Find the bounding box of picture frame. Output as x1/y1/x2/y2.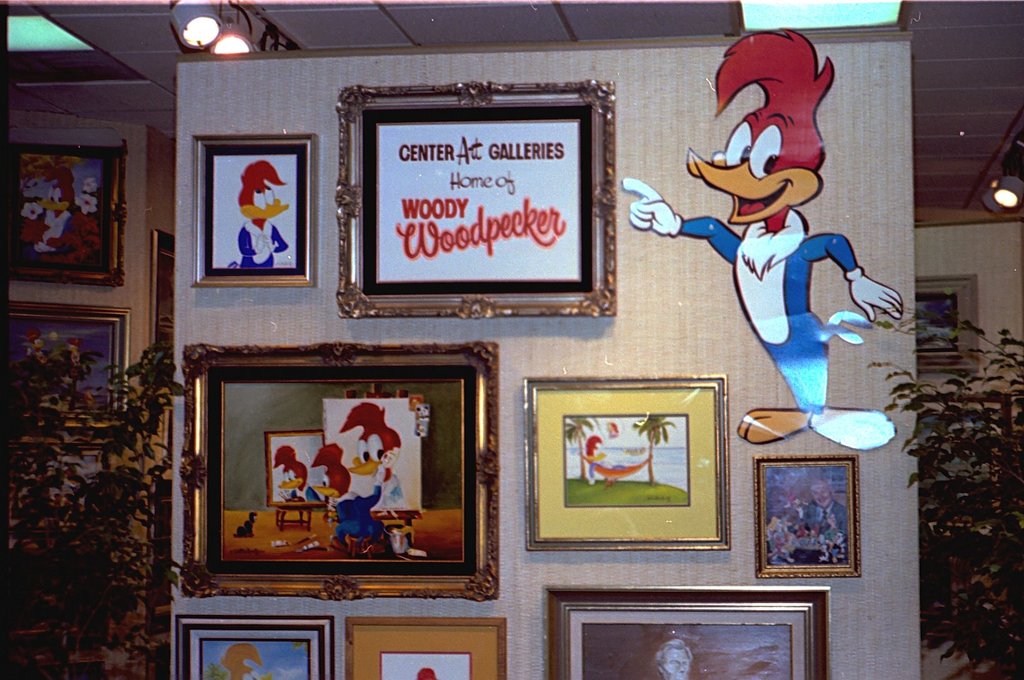
754/453/861/578.
